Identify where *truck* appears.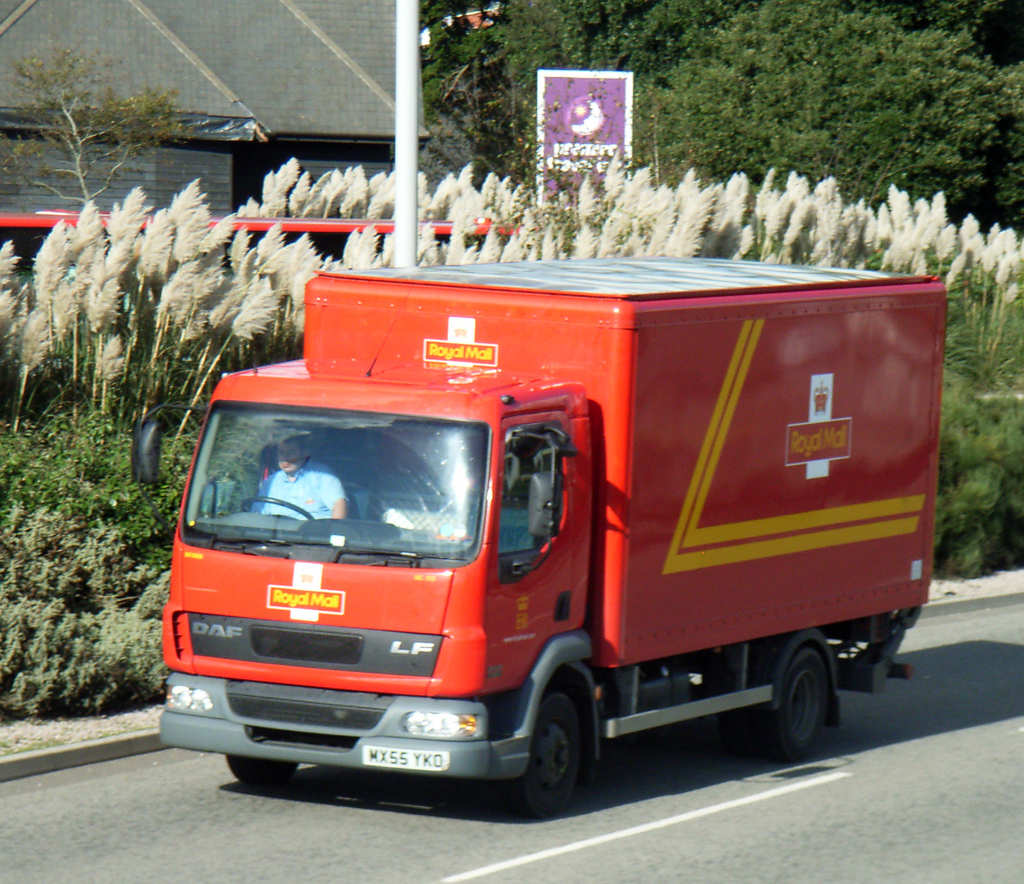
Appears at select_region(165, 230, 956, 823).
